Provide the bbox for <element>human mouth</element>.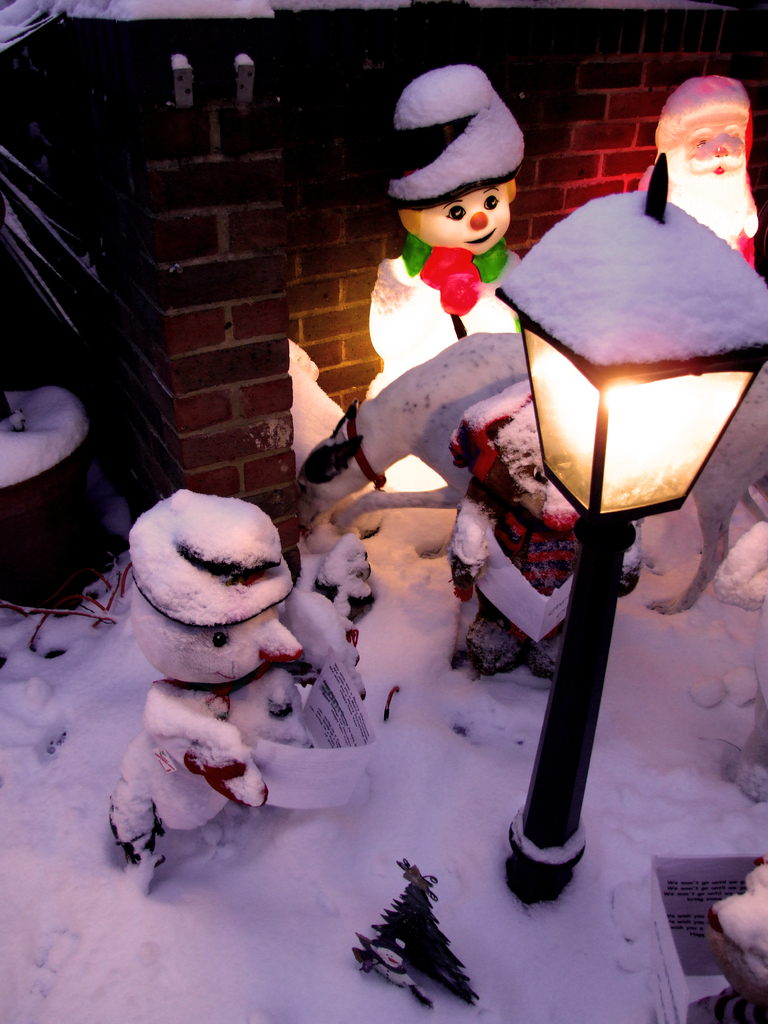
detection(470, 230, 492, 246).
